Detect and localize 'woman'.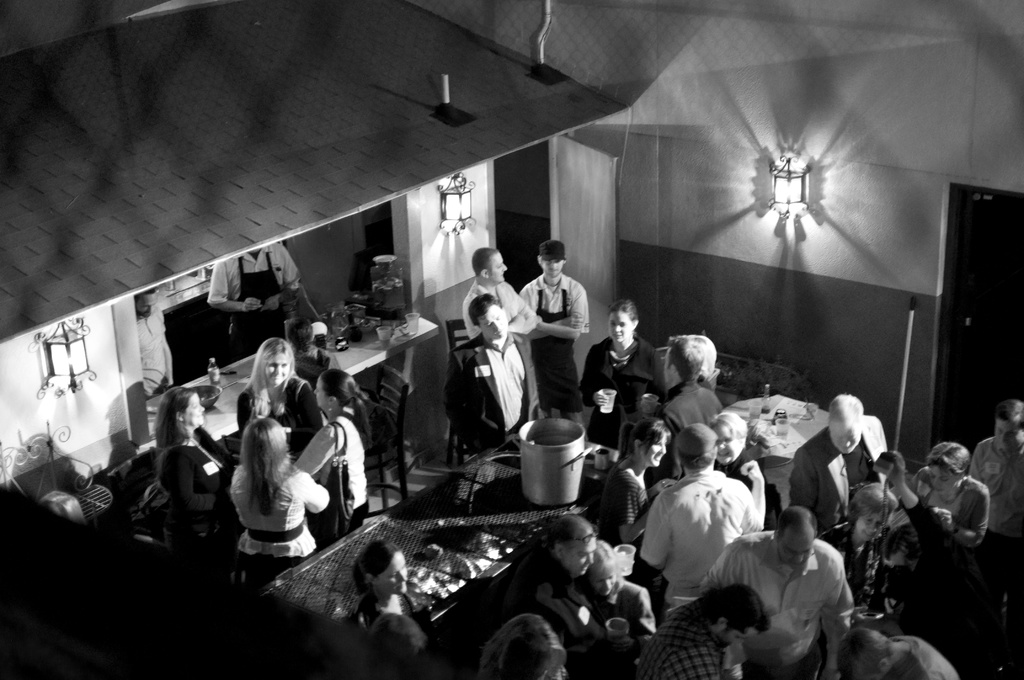
Localized at 349 544 442 679.
